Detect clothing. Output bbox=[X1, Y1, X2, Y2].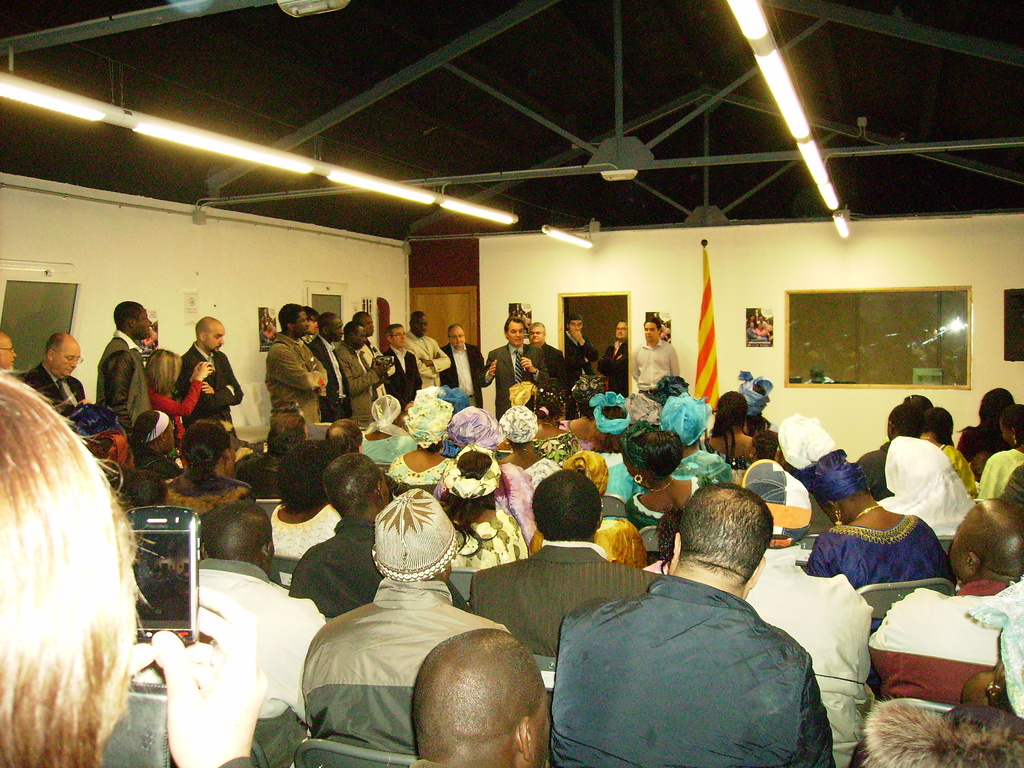
bbox=[554, 579, 844, 761].
